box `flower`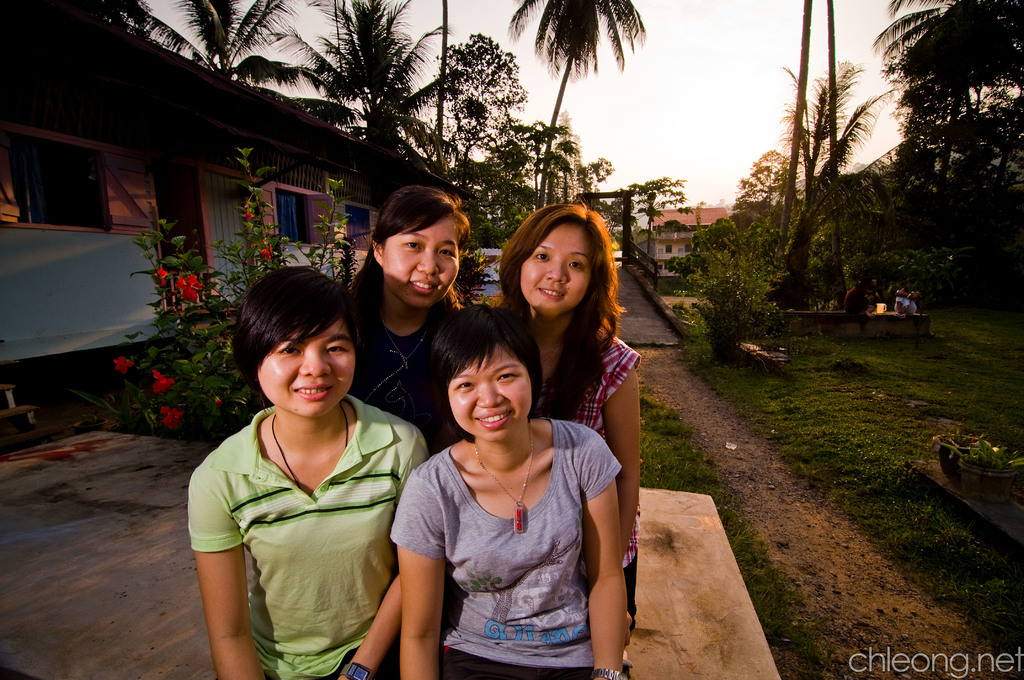
rect(157, 405, 188, 433)
